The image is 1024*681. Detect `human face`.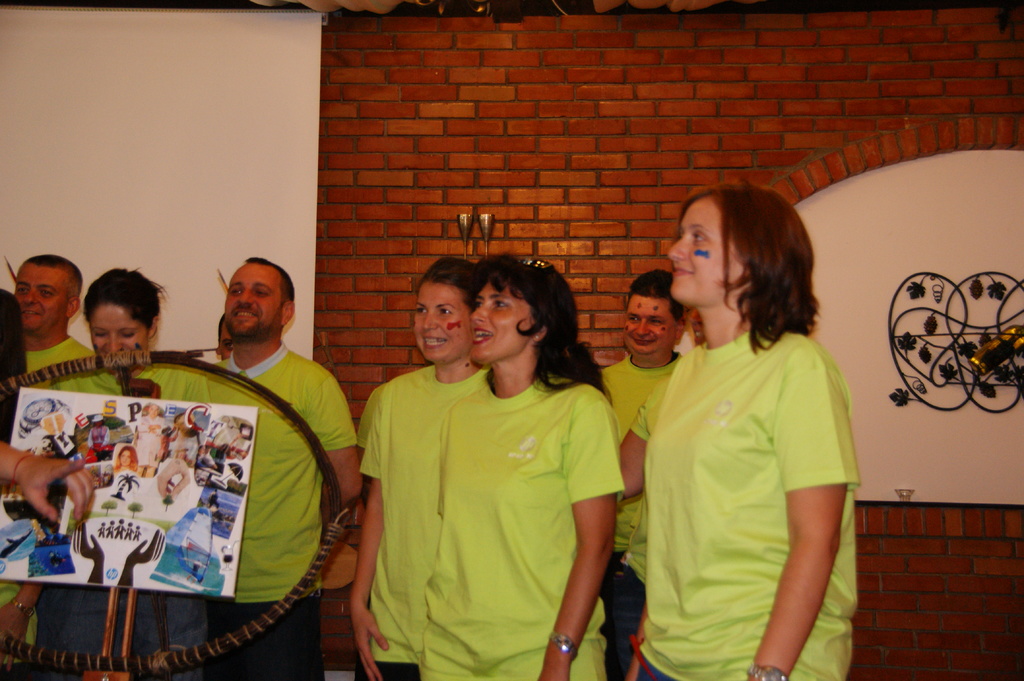
Detection: 623:293:678:354.
